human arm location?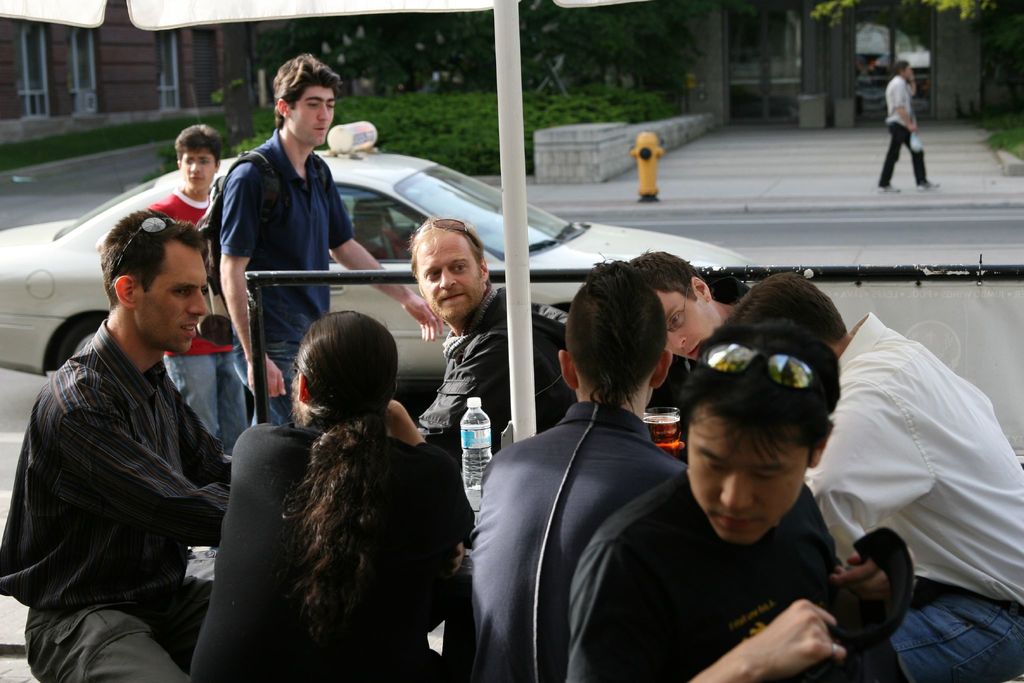
(52, 372, 231, 549)
